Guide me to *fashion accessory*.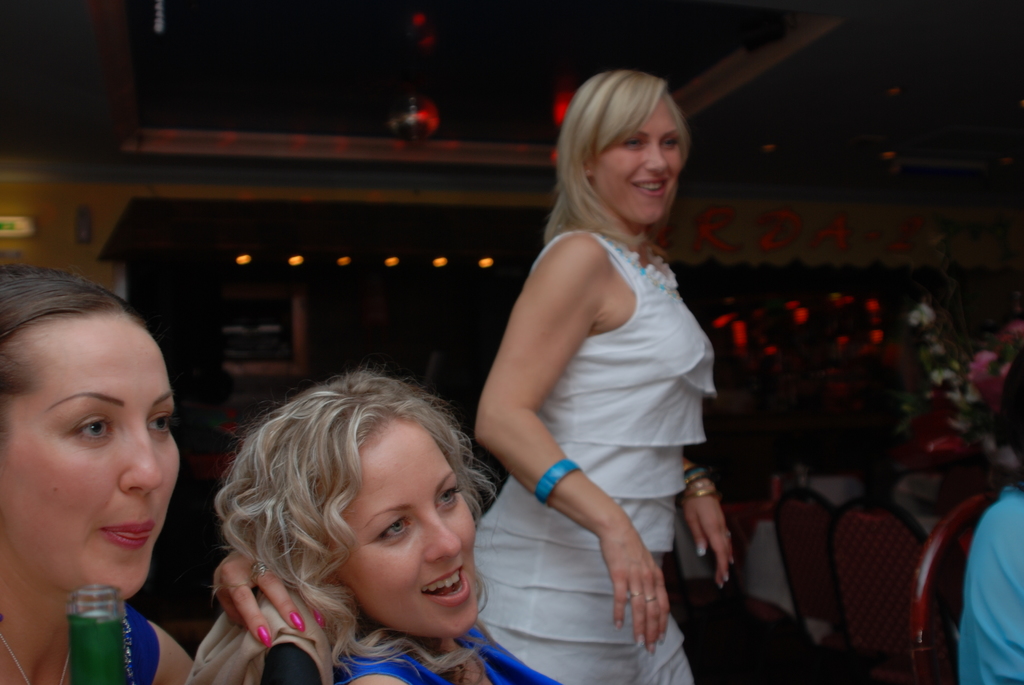
Guidance: 649, 594, 660, 597.
